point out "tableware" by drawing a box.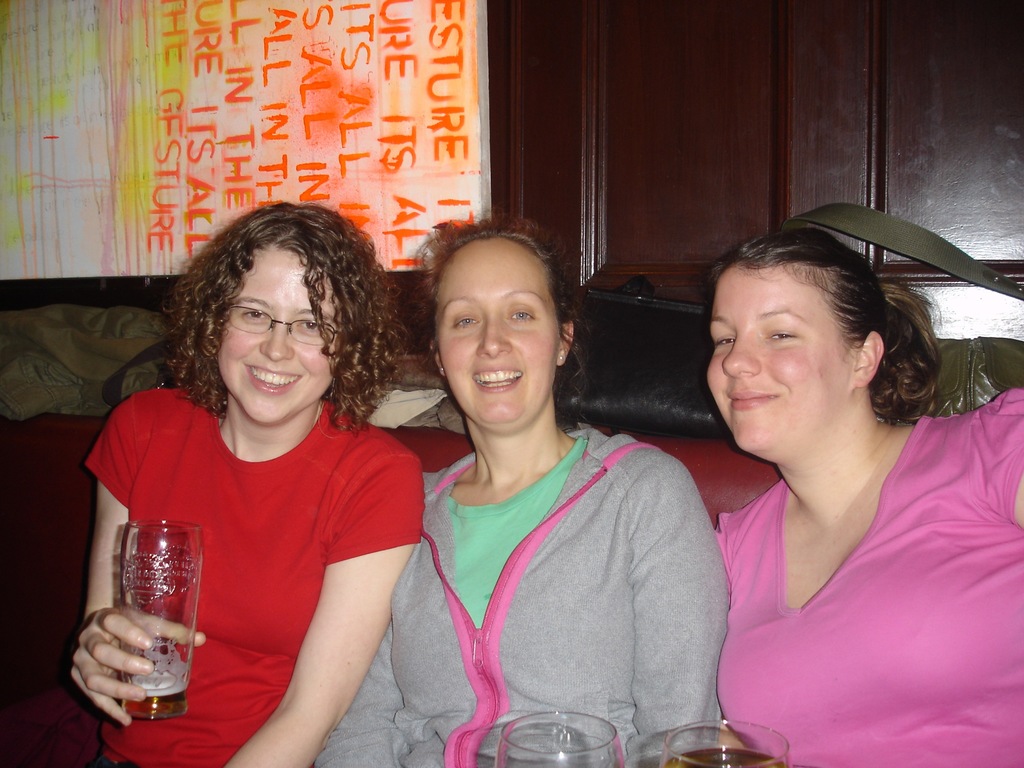
494:710:627:767.
